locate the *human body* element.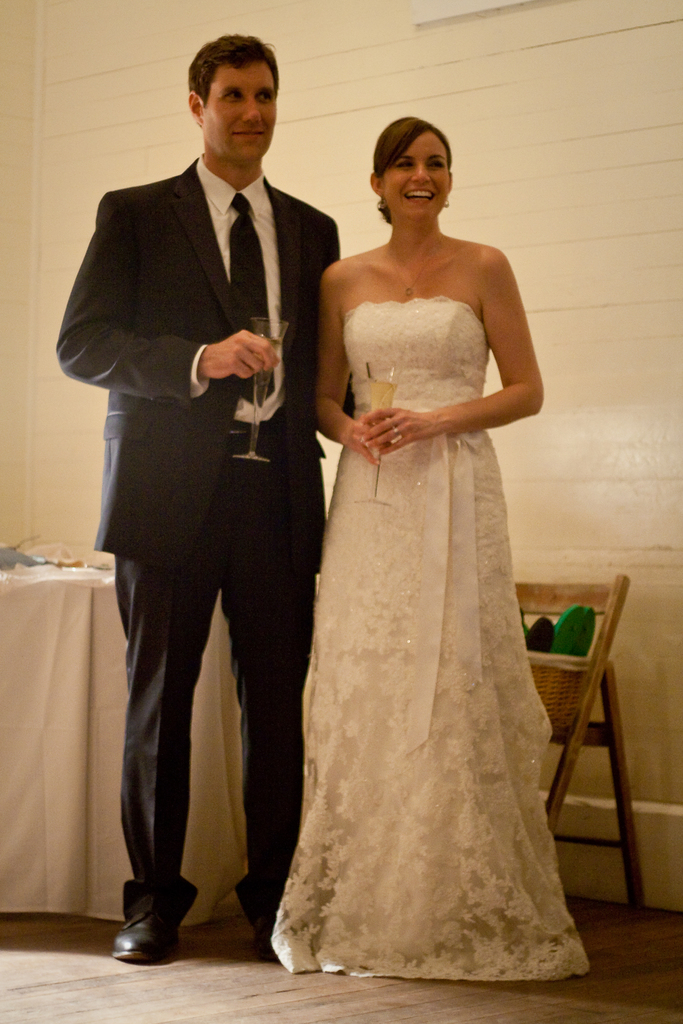
Element bbox: (296, 156, 575, 993).
